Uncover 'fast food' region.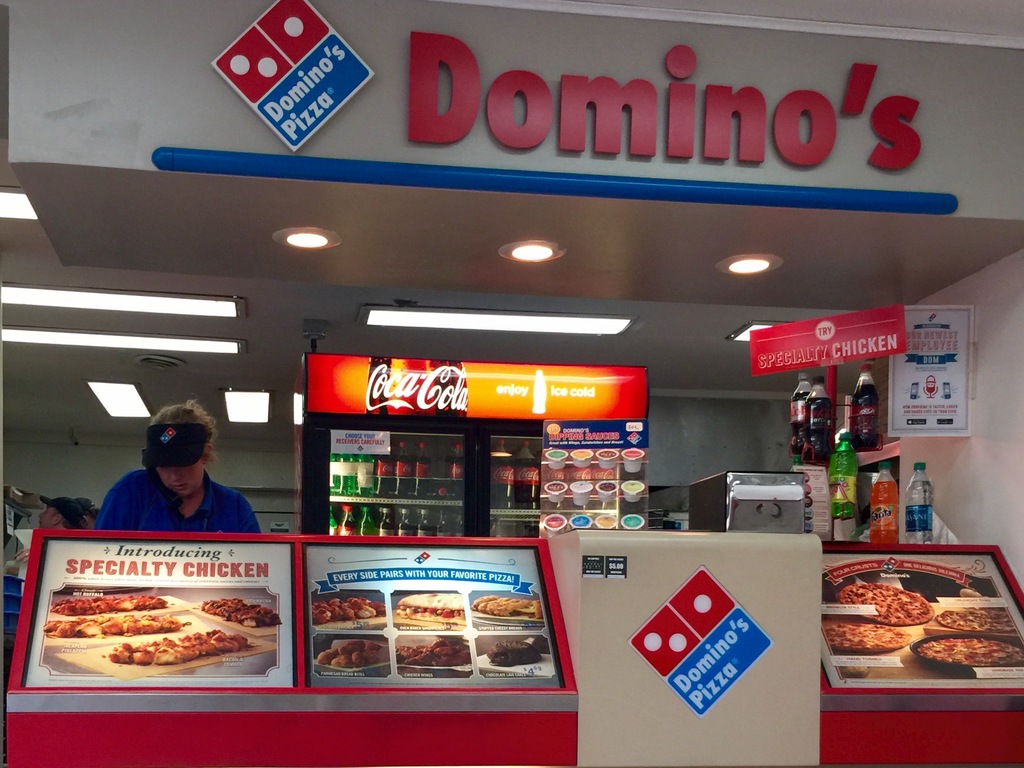
Uncovered: region(938, 603, 1017, 638).
